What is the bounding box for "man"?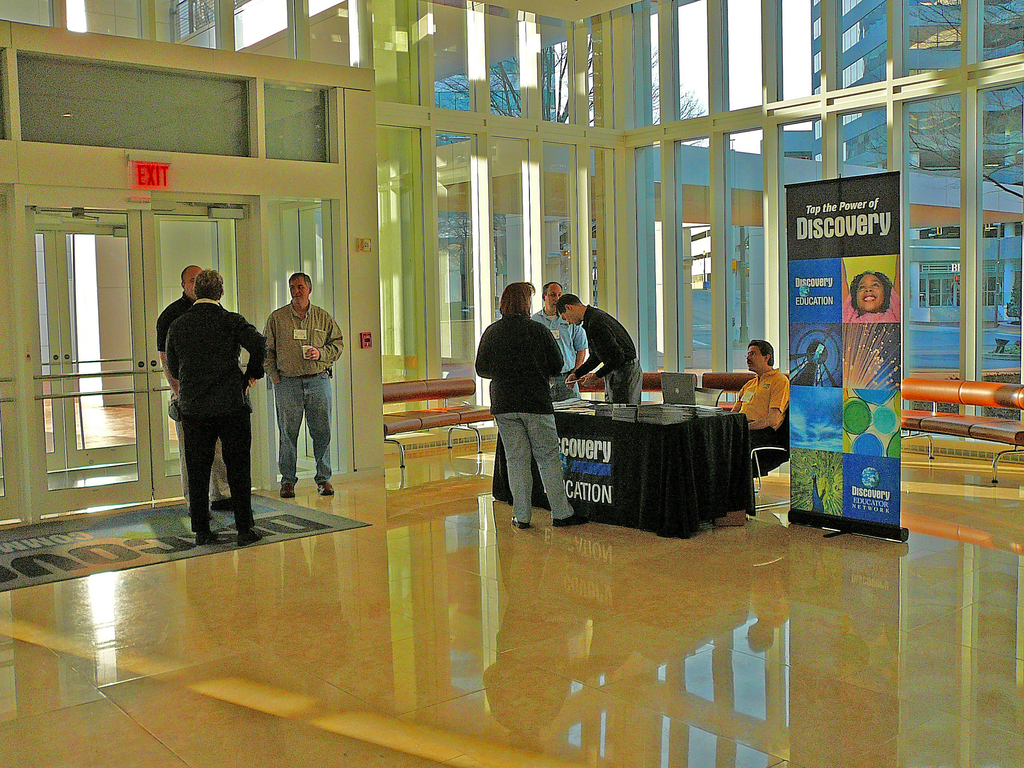
pyautogui.locateOnScreen(530, 277, 591, 397).
